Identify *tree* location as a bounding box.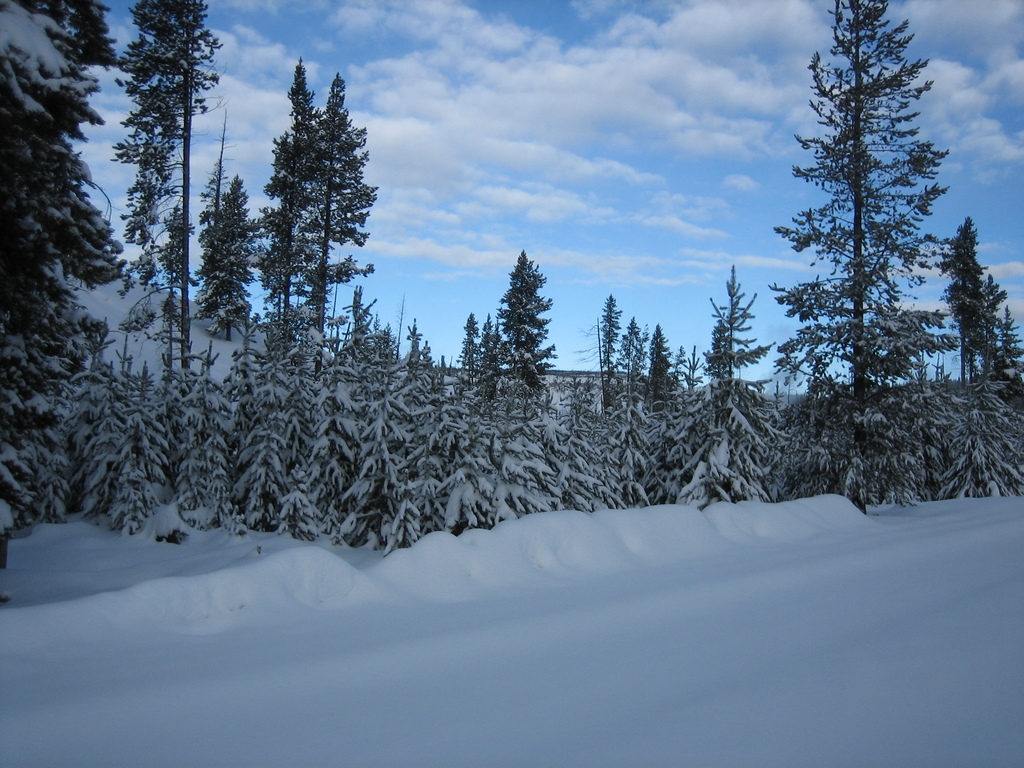
(609,309,644,404).
